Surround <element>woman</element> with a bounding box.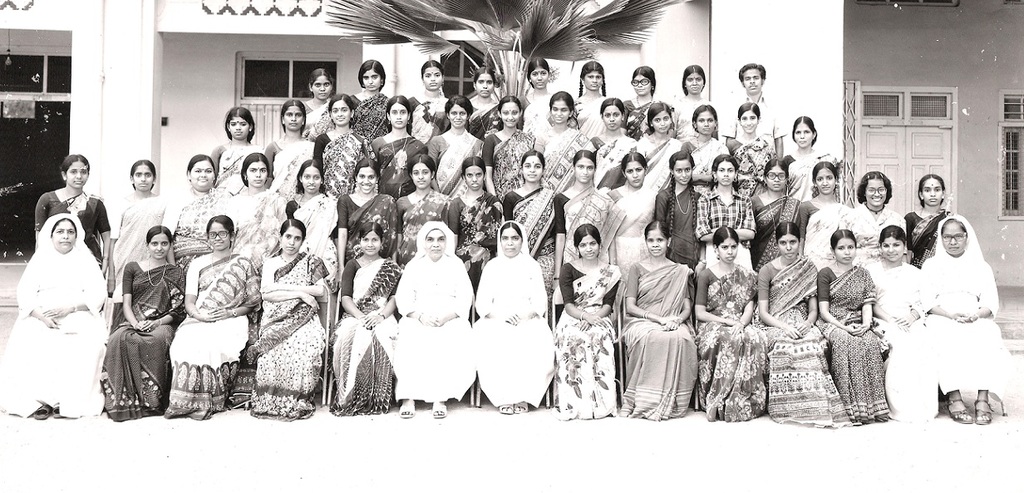
[396,219,477,417].
